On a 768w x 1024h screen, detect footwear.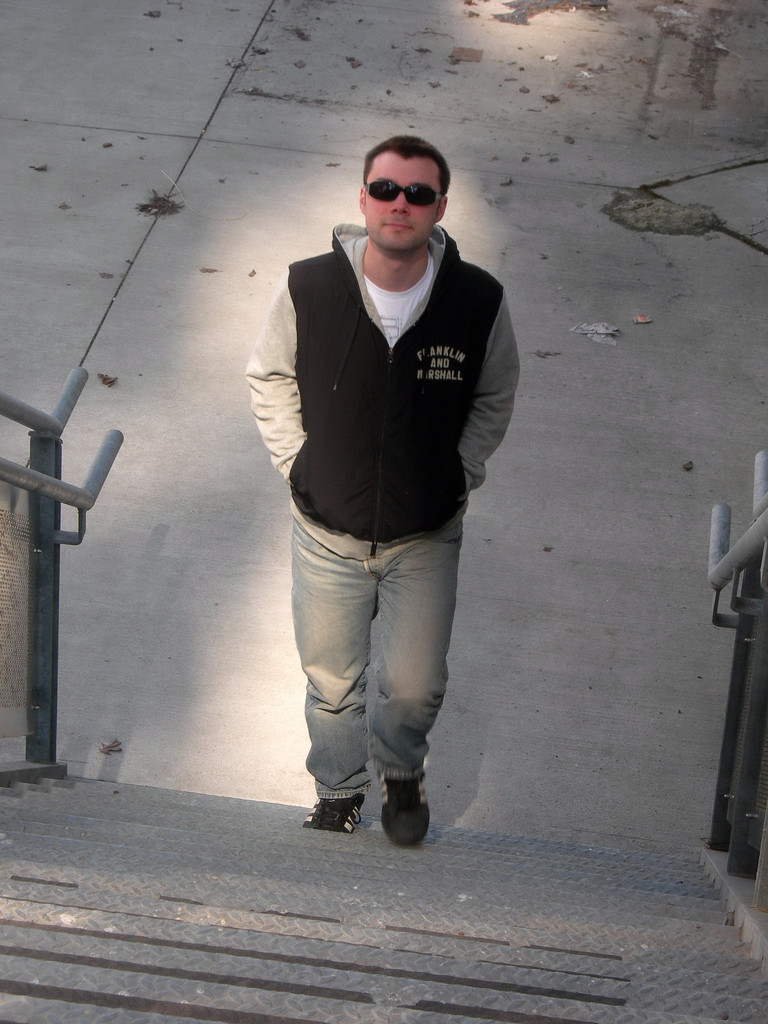
{"x1": 303, "y1": 774, "x2": 365, "y2": 837}.
